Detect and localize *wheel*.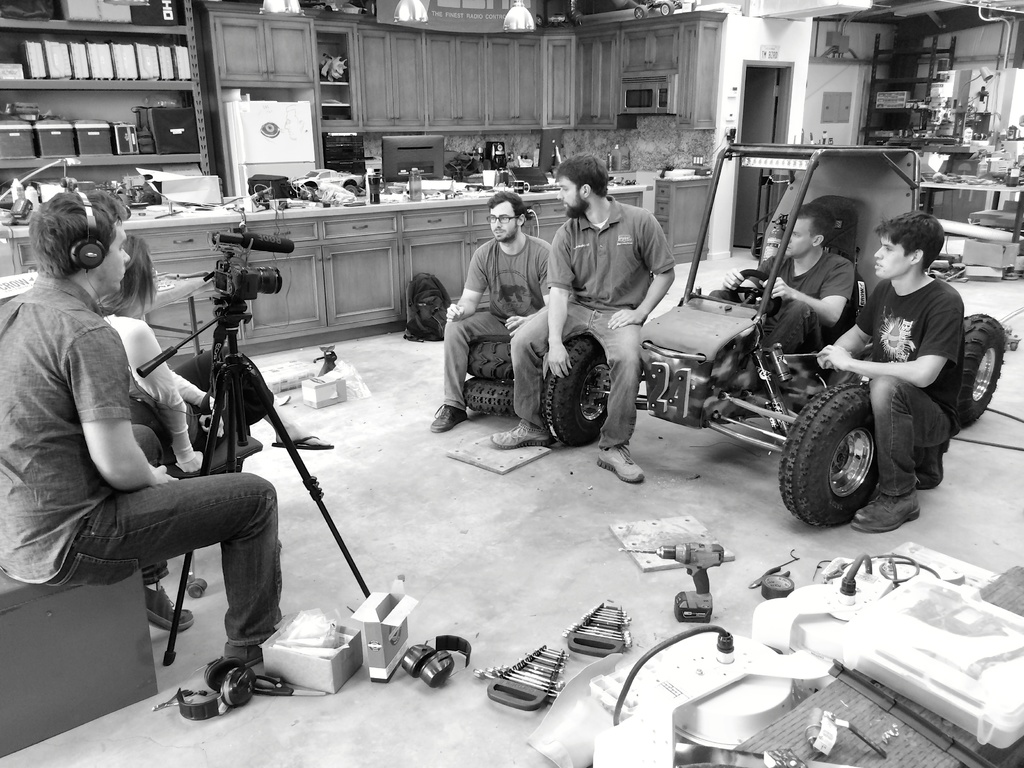
Localized at Rect(465, 376, 519, 413).
